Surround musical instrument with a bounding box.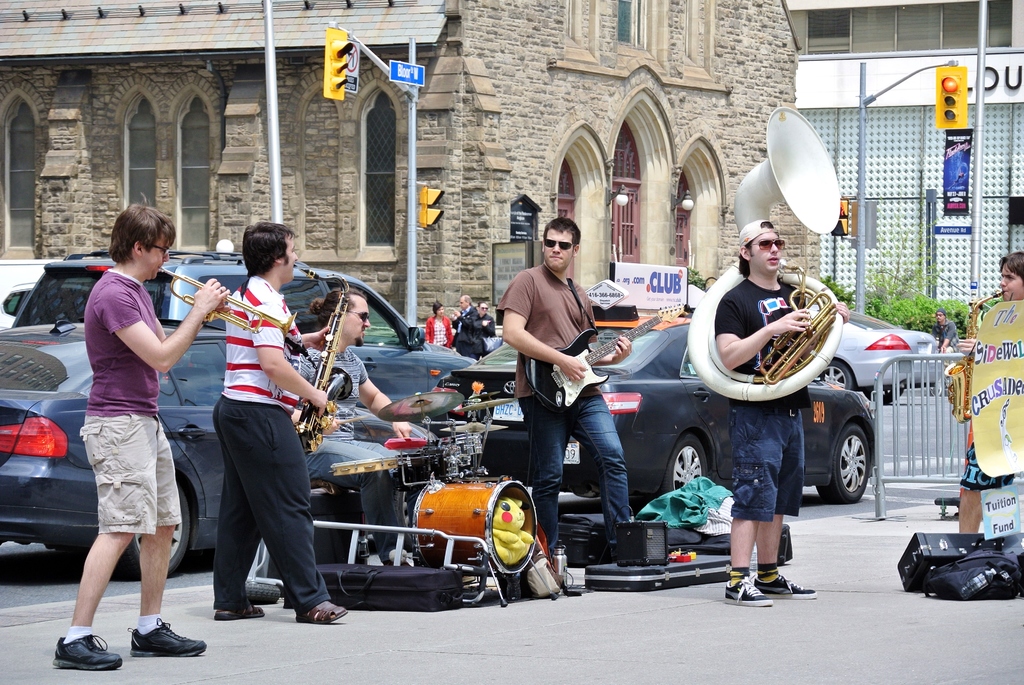
l=324, t=453, r=410, b=557.
